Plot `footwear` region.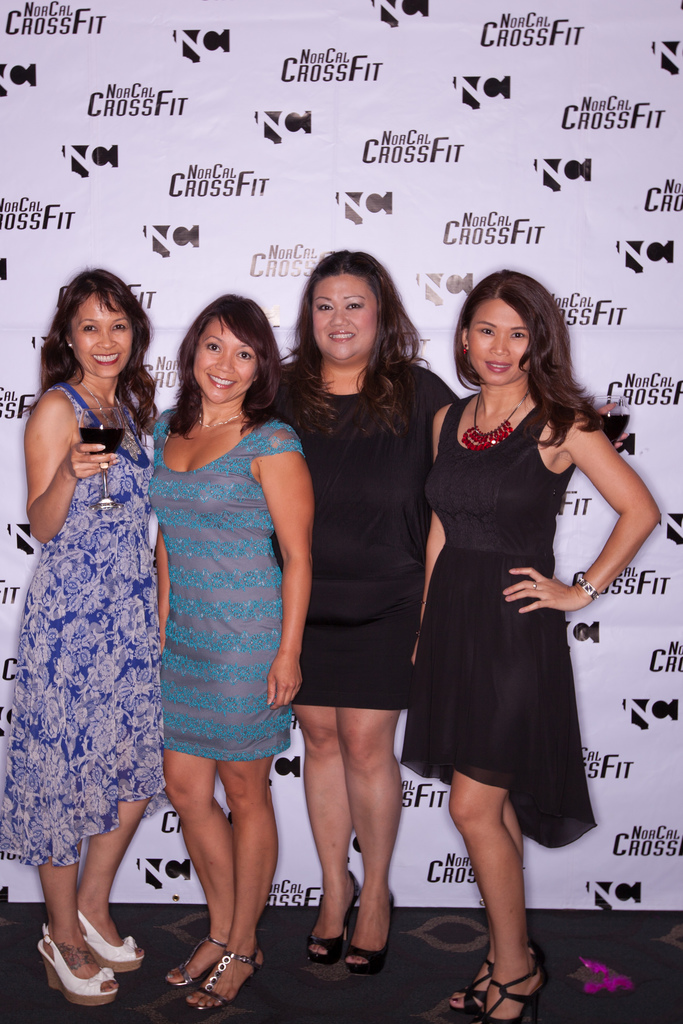
Plotted at bbox=(78, 913, 144, 977).
